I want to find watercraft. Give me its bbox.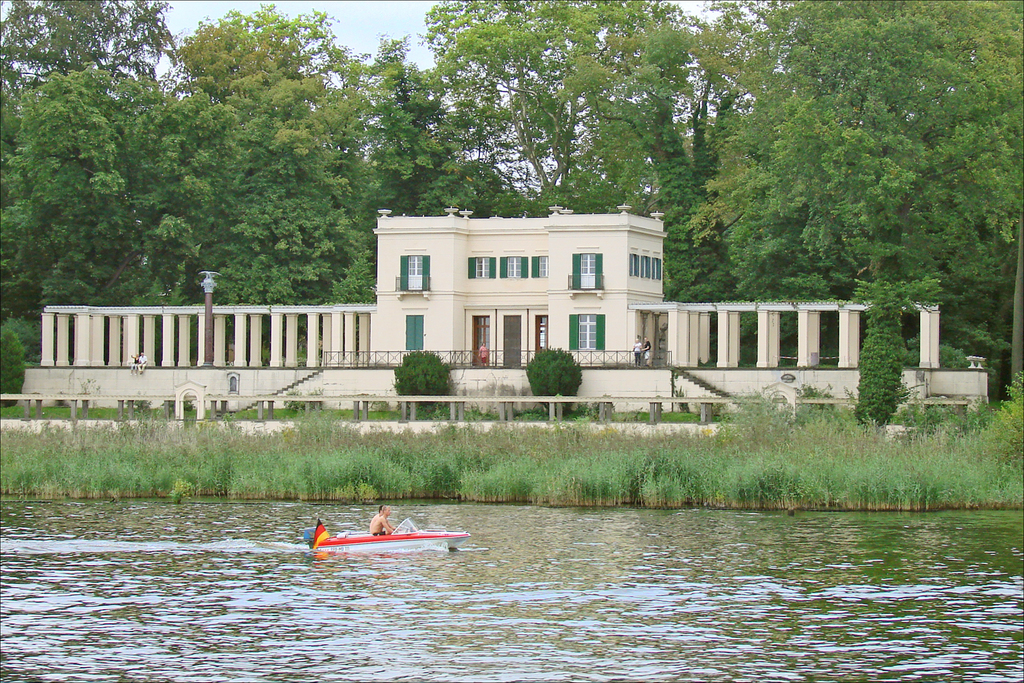
298, 503, 454, 566.
